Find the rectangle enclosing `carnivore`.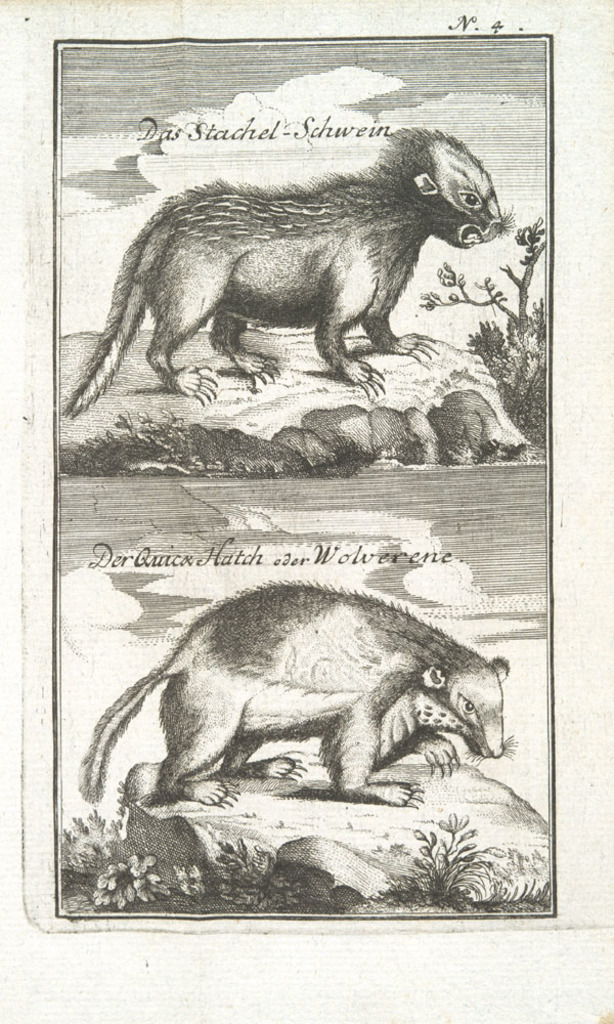
<bbox>57, 117, 497, 419</bbox>.
